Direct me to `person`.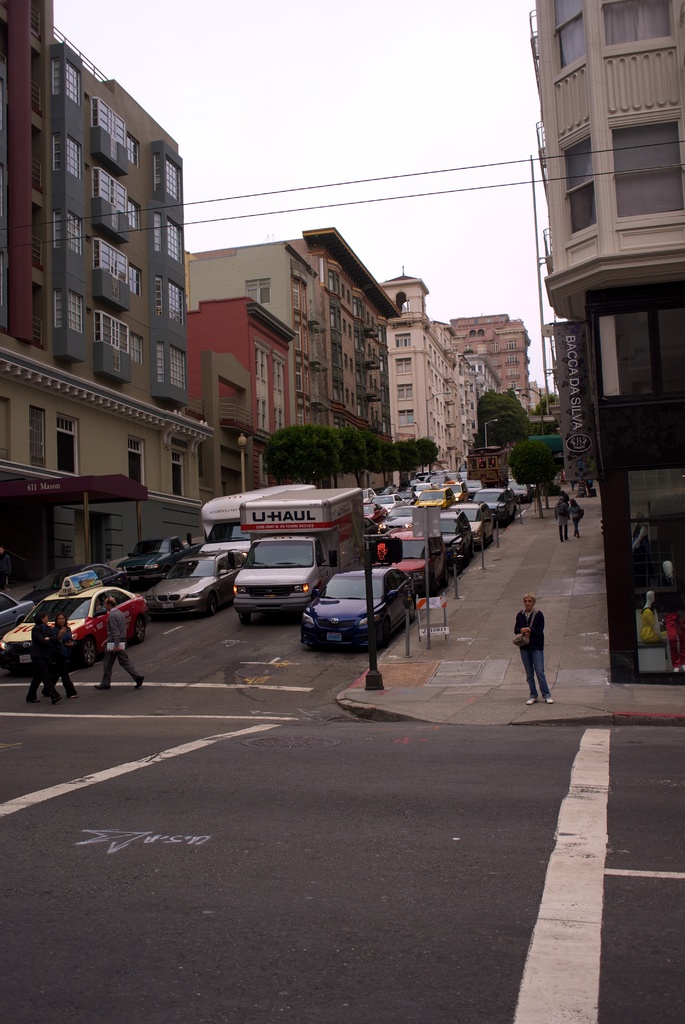
Direction: BBox(557, 495, 575, 543).
